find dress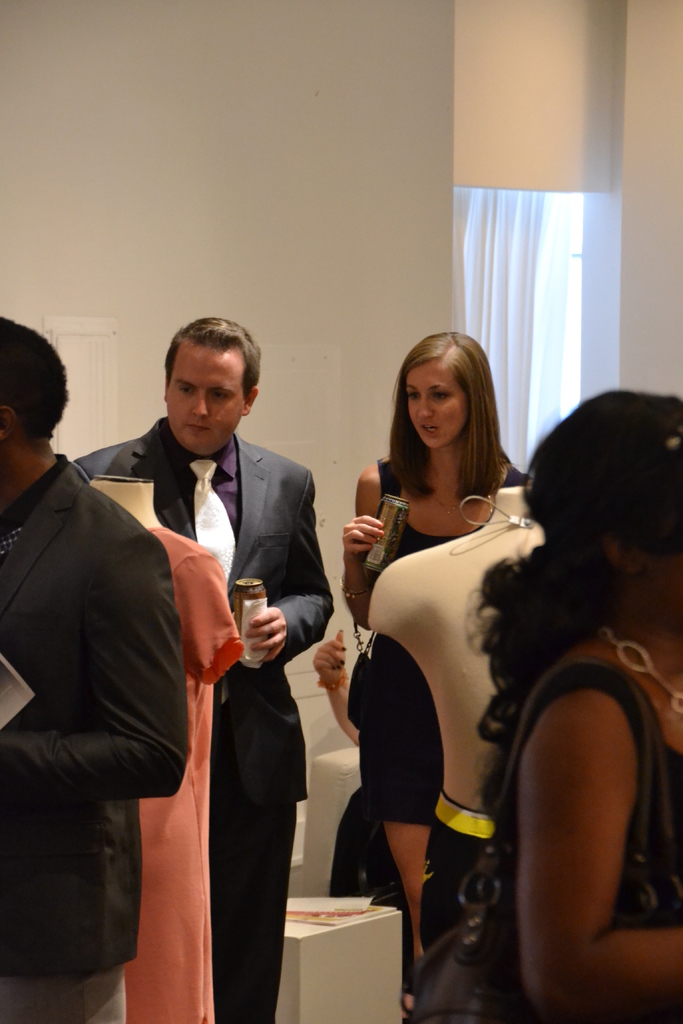
349 458 535 833
